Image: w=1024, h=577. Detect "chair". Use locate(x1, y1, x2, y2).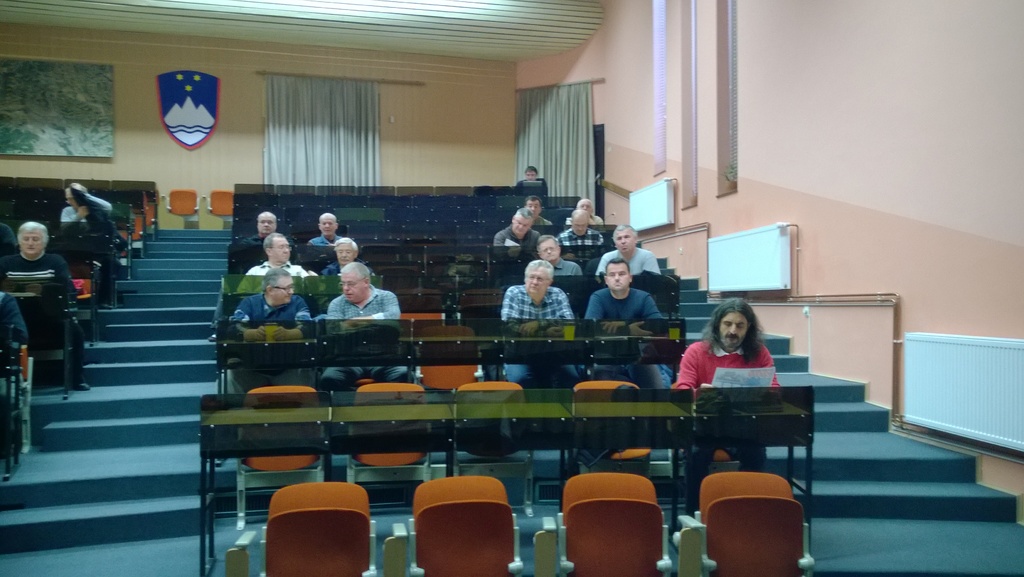
locate(391, 288, 442, 328).
